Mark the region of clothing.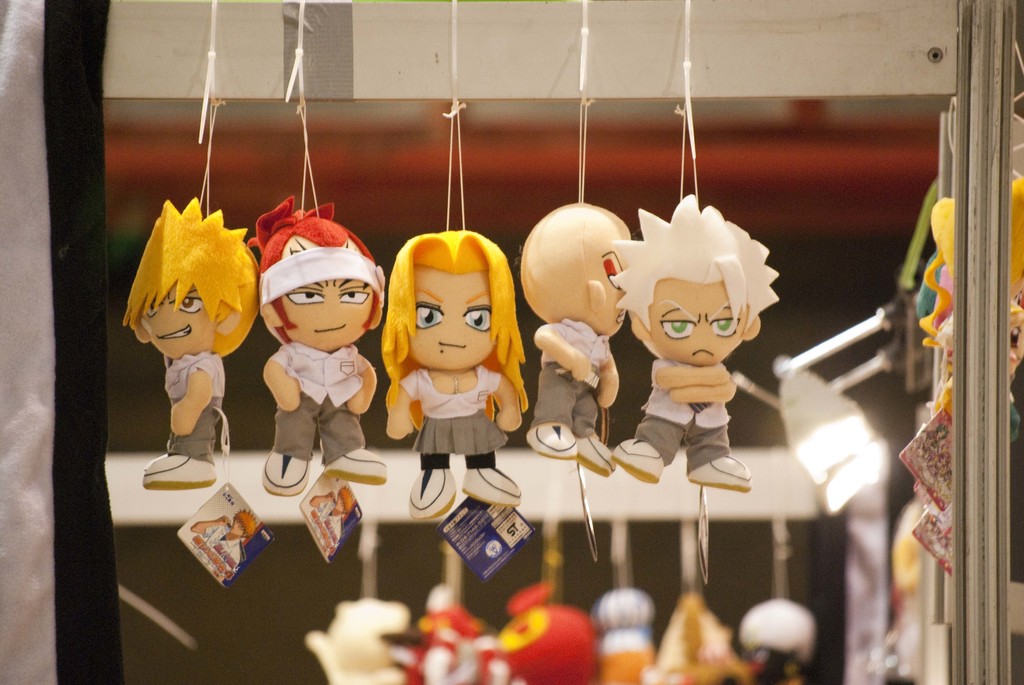
Region: l=277, t=341, r=373, b=459.
